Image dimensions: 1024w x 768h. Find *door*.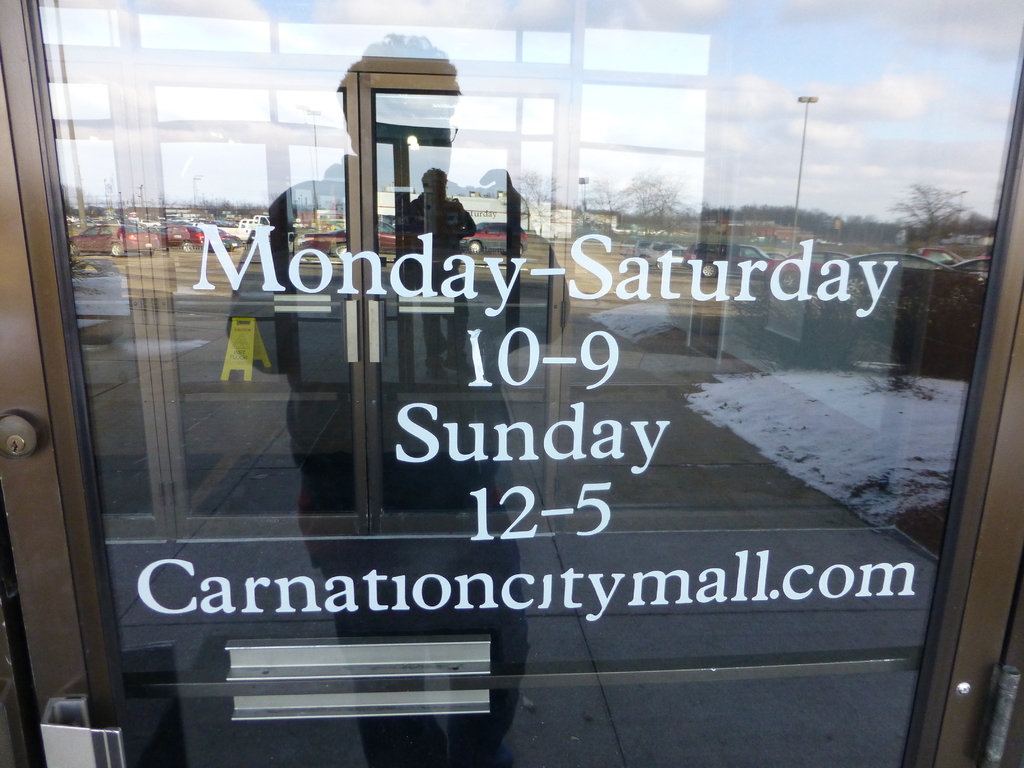
[x1=0, y1=1, x2=1023, y2=765].
